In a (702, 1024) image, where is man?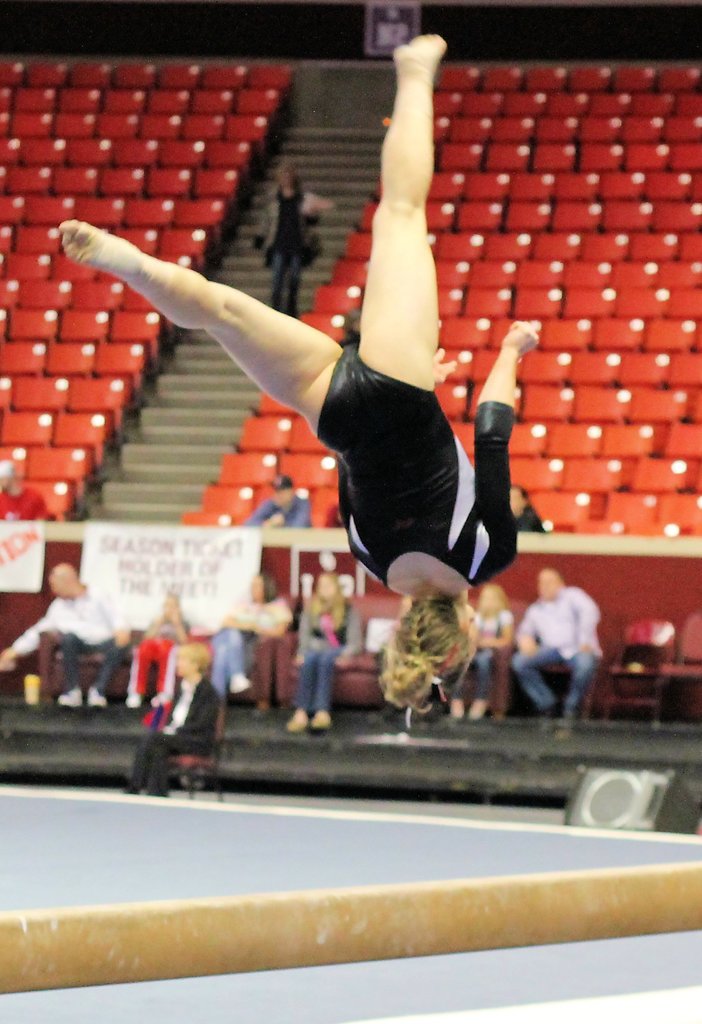
512:568:619:718.
